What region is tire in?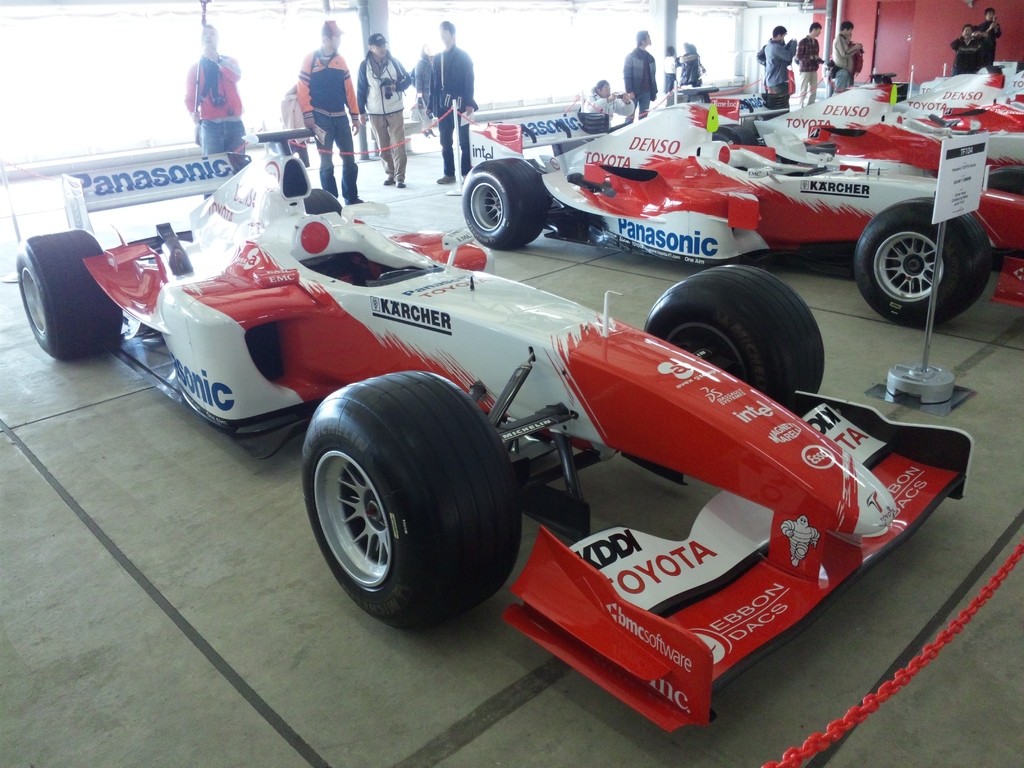
locate(644, 259, 824, 419).
